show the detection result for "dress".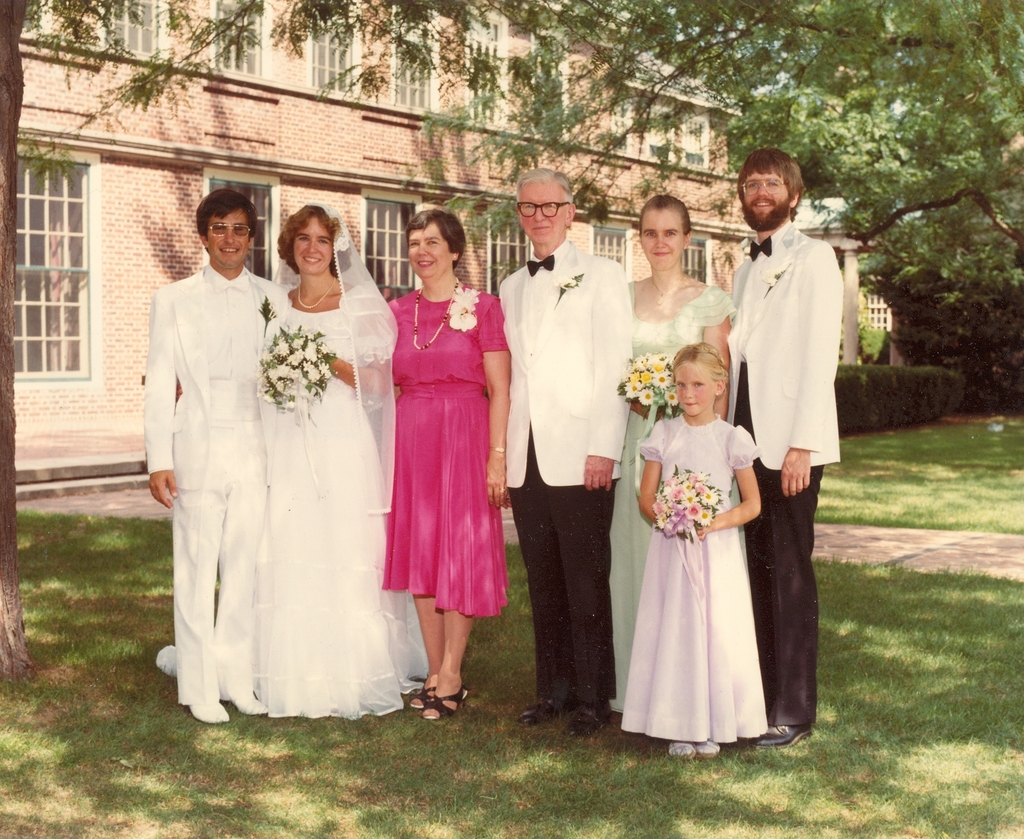
383:284:504:621.
